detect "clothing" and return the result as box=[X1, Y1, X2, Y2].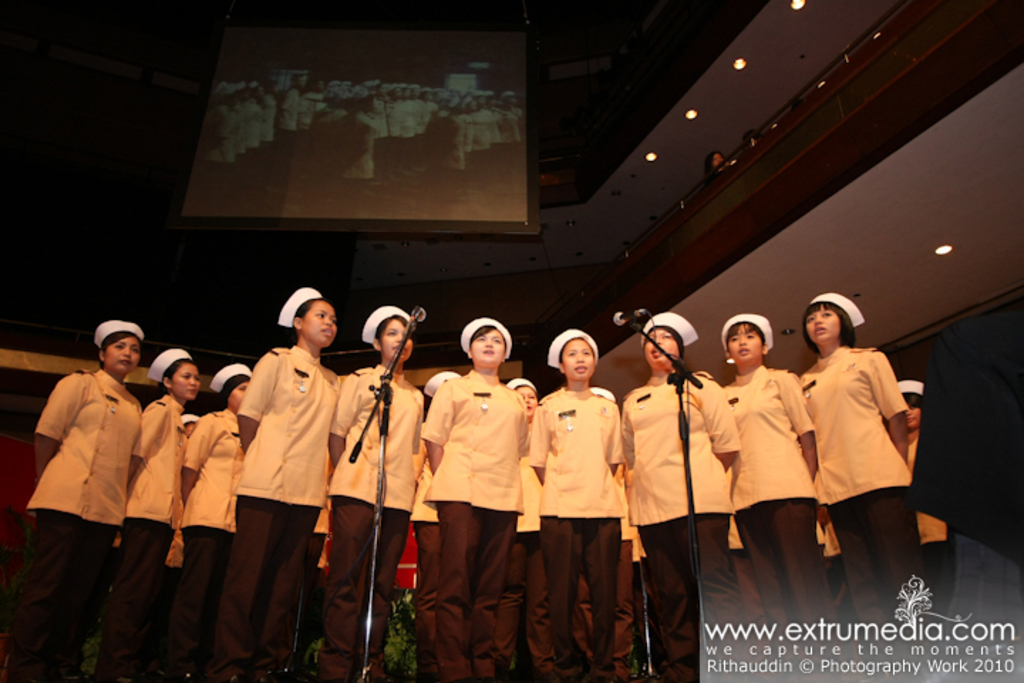
box=[226, 342, 336, 682].
